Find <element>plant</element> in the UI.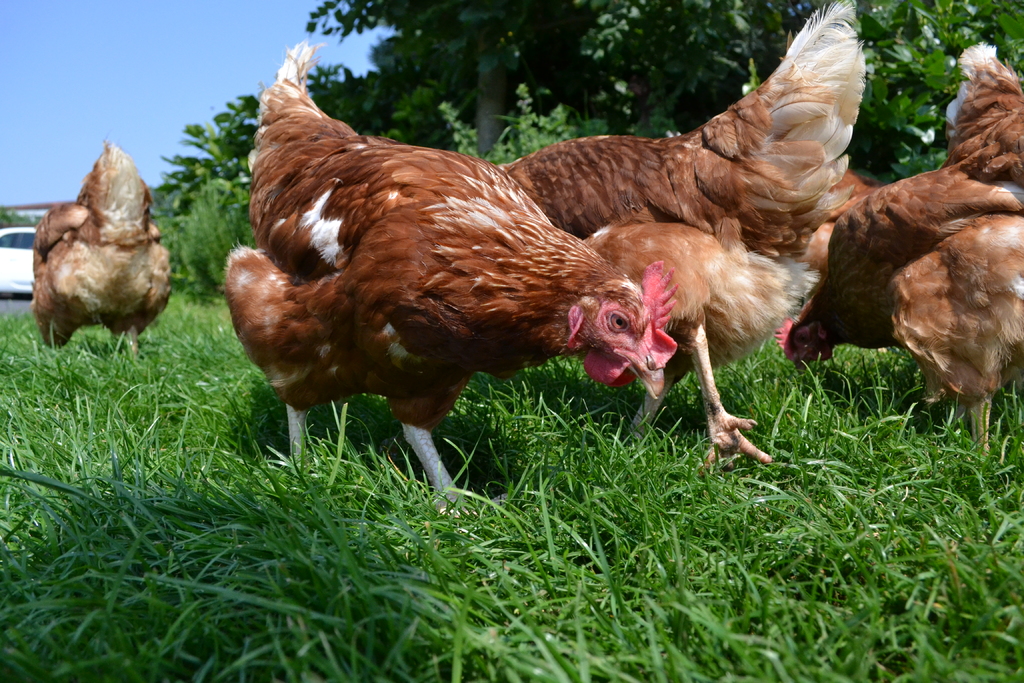
UI element at bbox=[0, 172, 1023, 682].
